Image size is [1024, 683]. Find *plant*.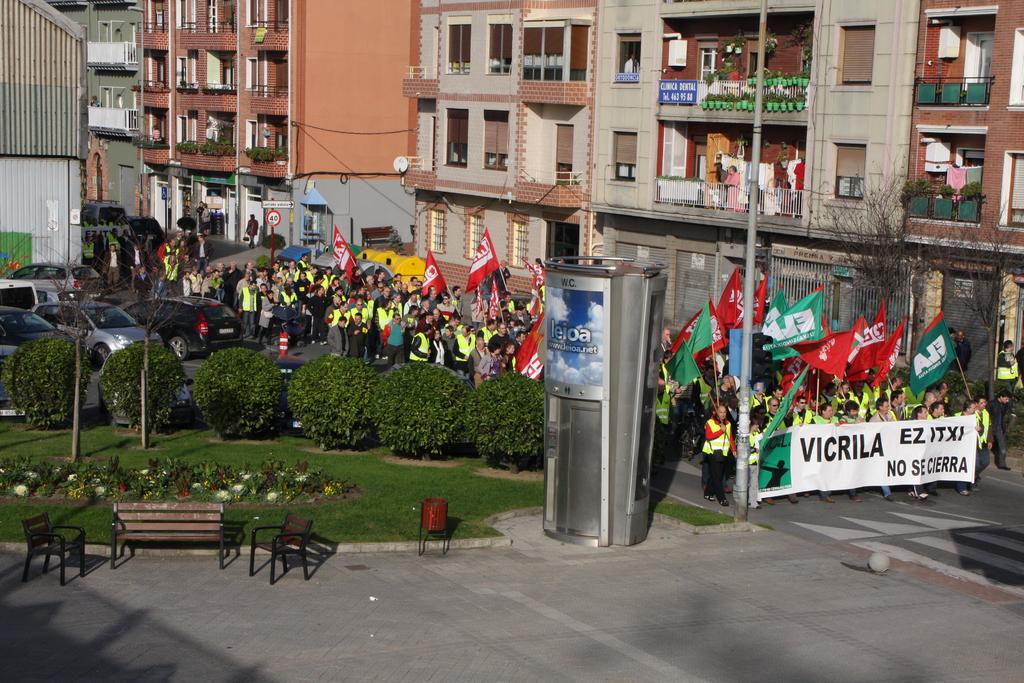
(x1=27, y1=454, x2=54, y2=497).
